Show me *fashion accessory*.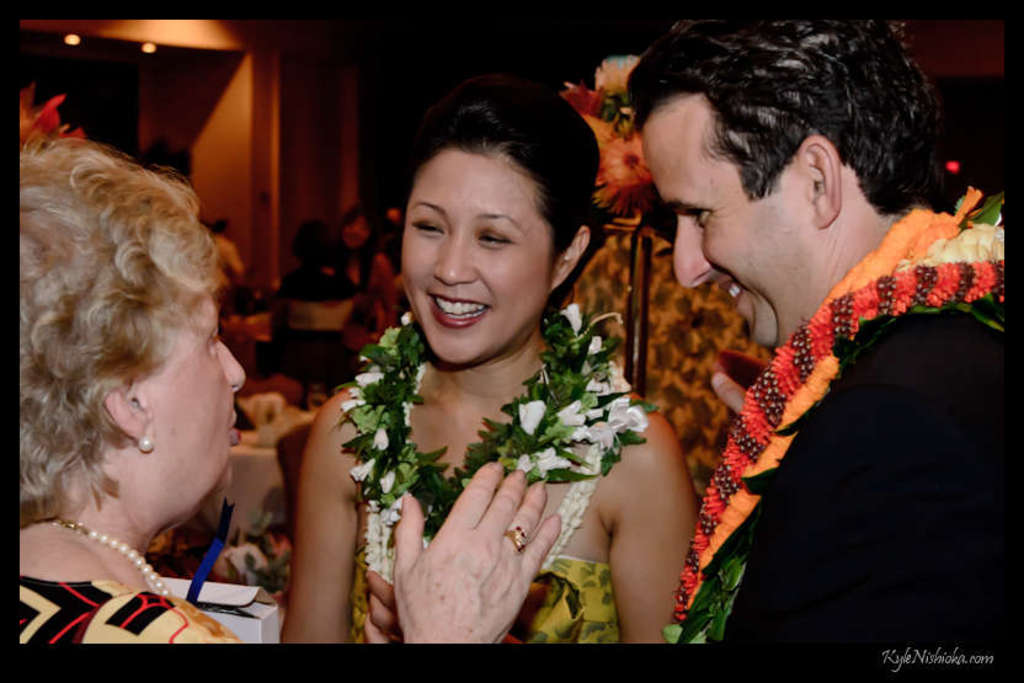
*fashion accessory* is here: [39,514,174,596].
